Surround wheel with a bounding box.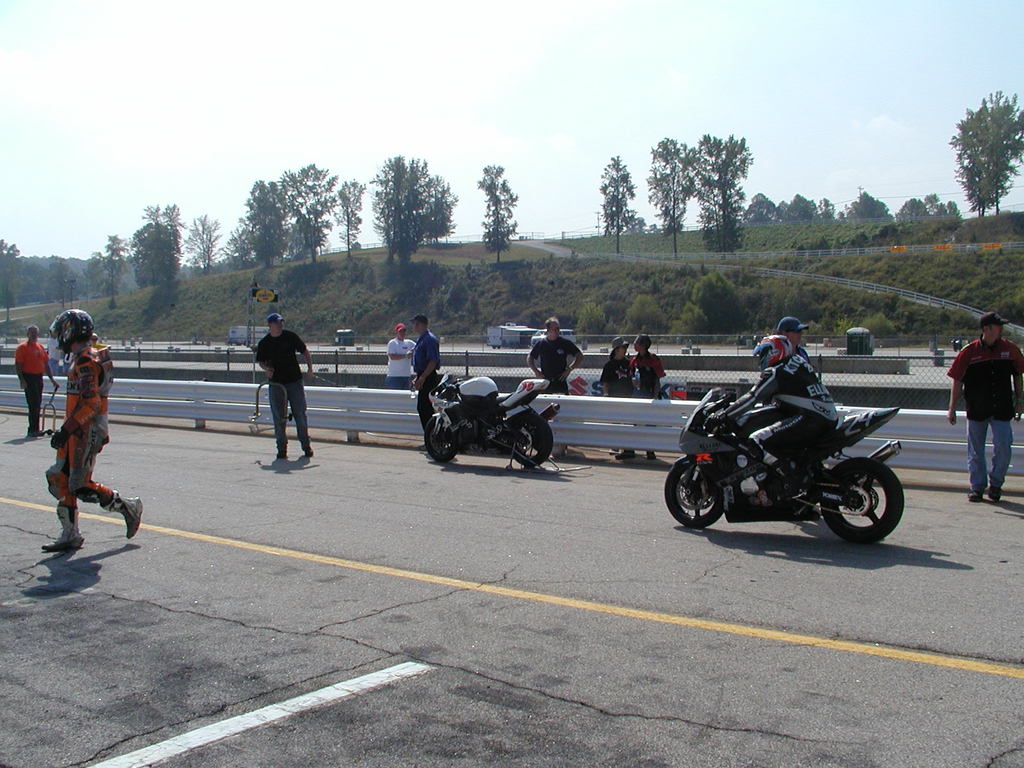
box=[499, 412, 556, 470].
